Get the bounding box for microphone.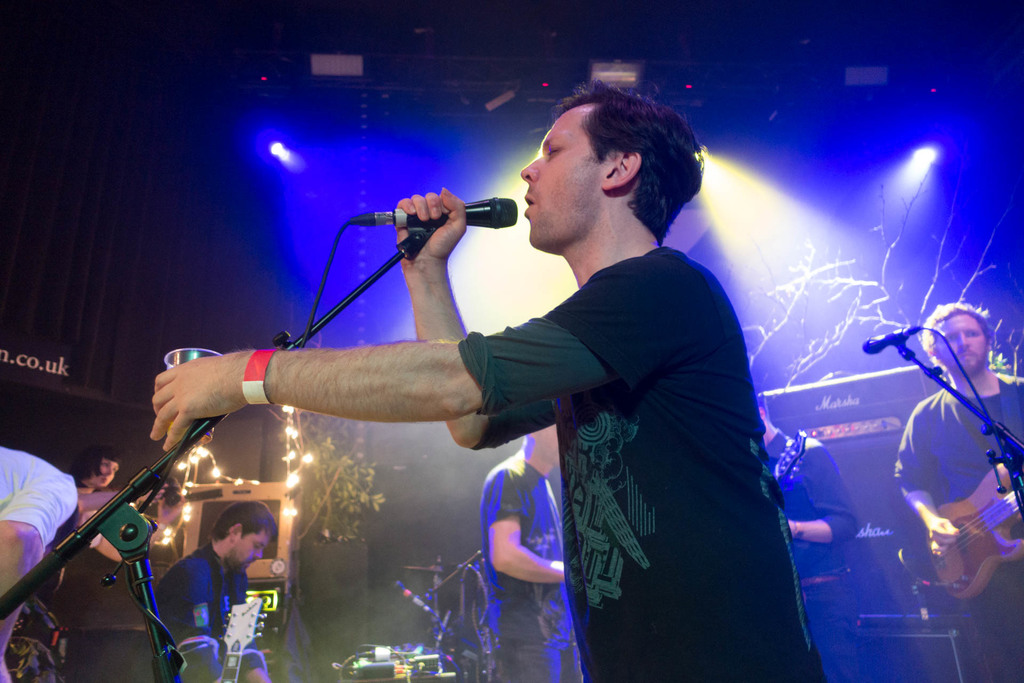
862/322/921/356.
